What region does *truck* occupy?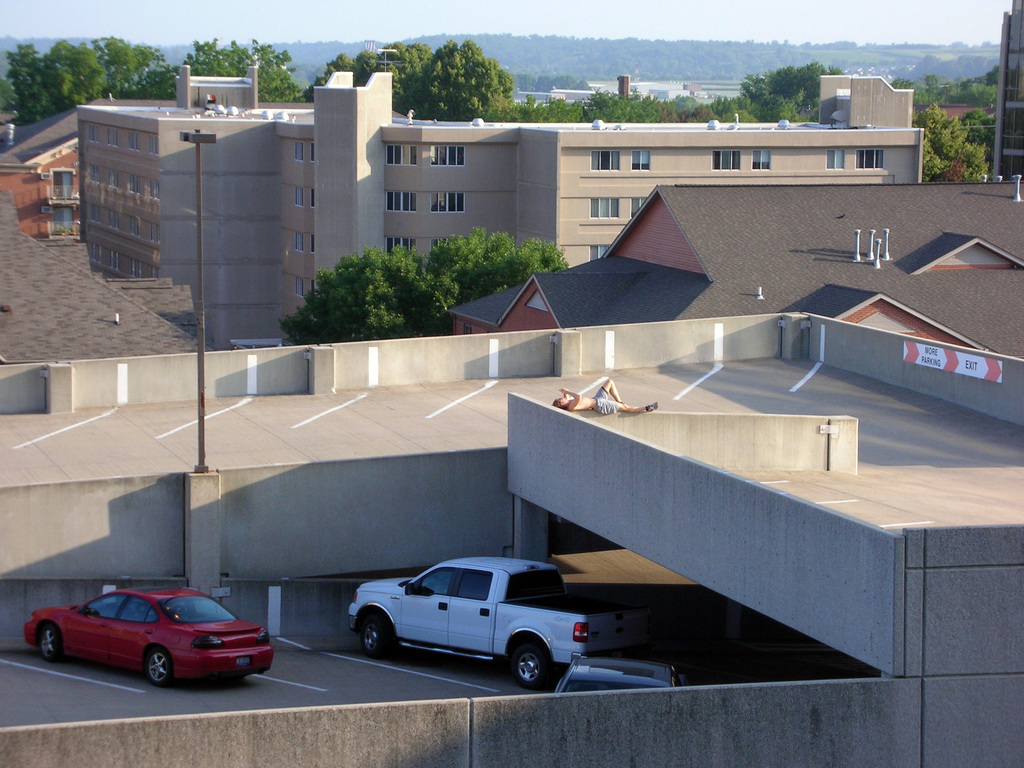
{"left": 314, "top": 563, "right": 604, "bottom": 688}.
